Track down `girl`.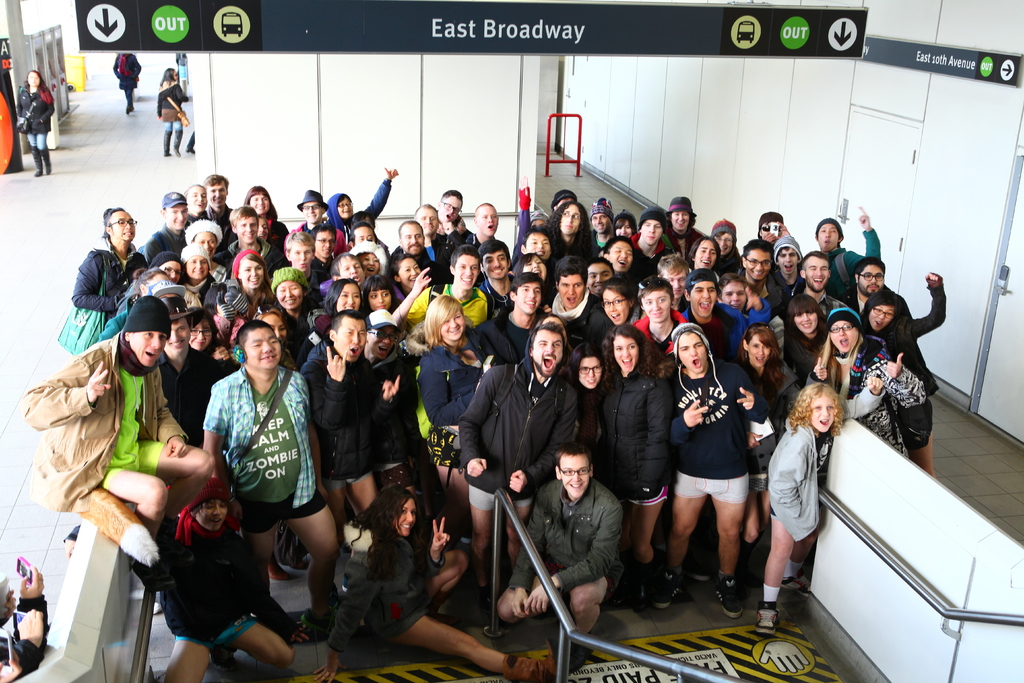
Tracked to locate(755, 377, 886, 638).
